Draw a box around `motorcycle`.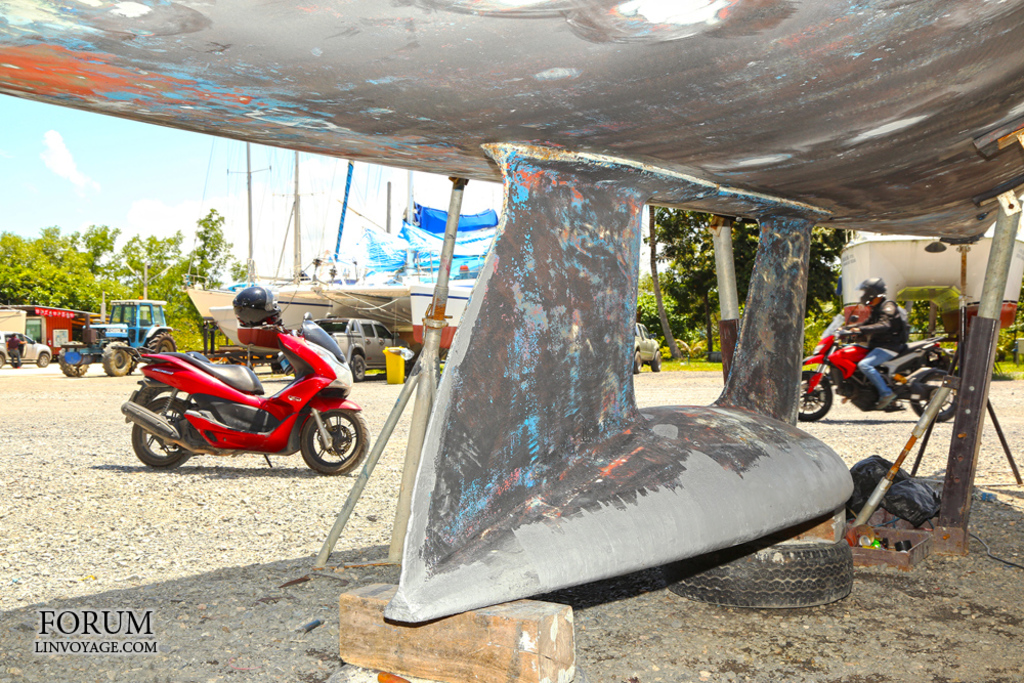
{"left": 114, "top": 315, "right": 369, "bottom": 482}.
